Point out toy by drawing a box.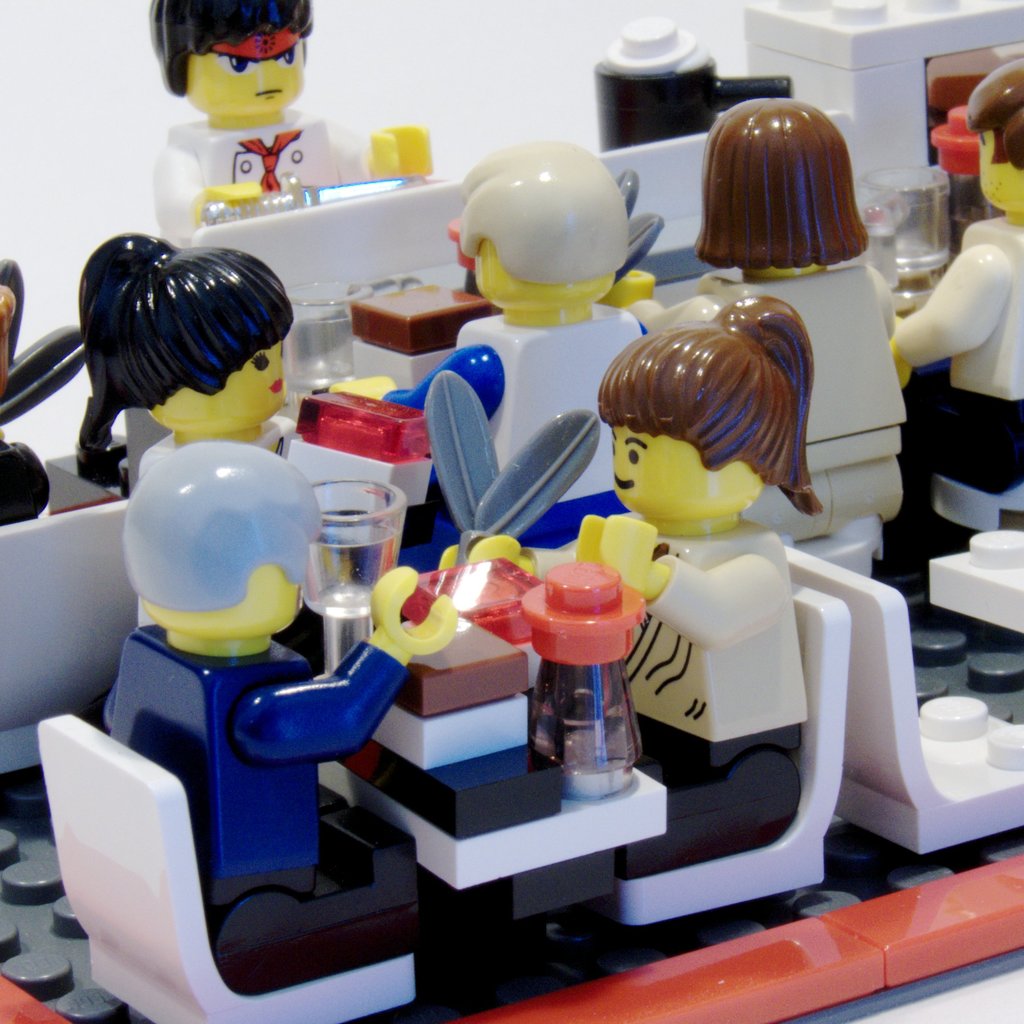
(752, 0, 1023, 236).
